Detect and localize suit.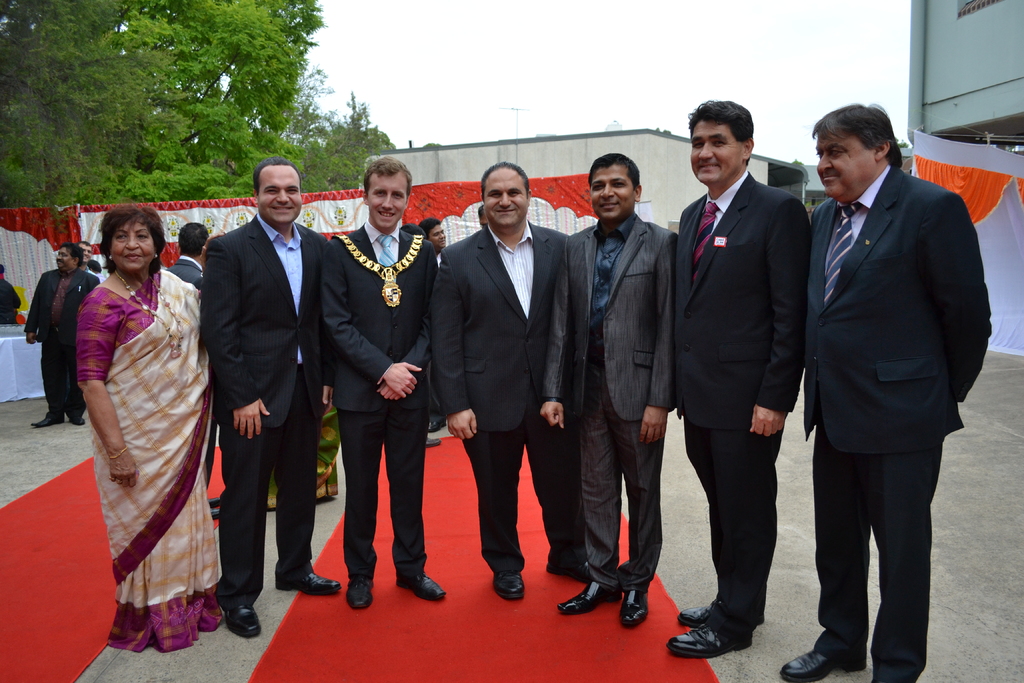
Localized at bbox(21, 270, 104, 414).
